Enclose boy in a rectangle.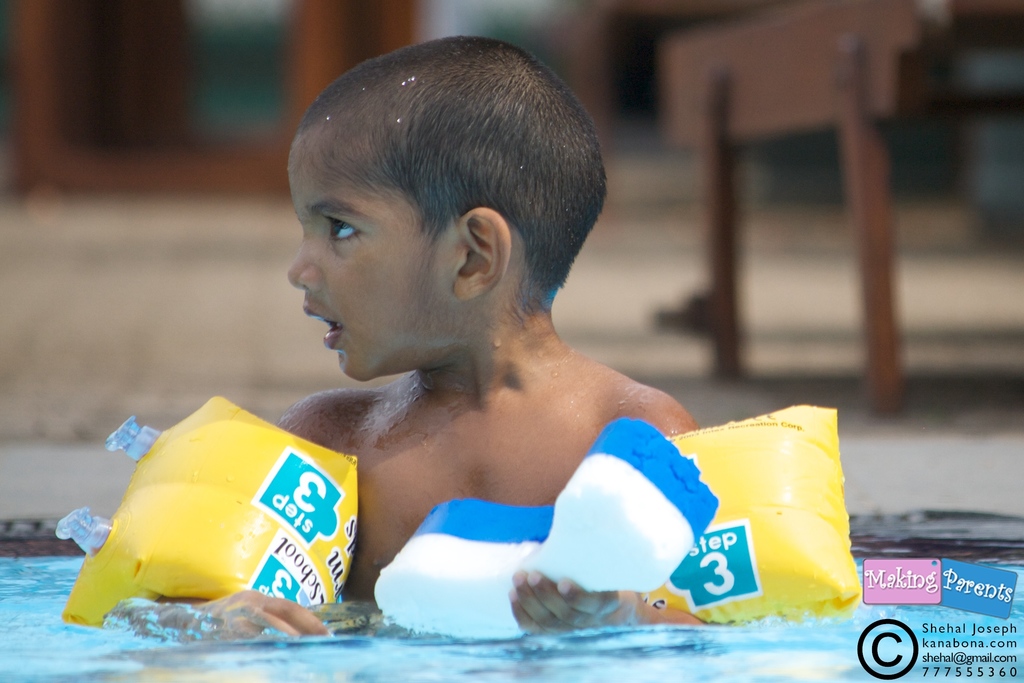
[99, 28, 706, 643].
